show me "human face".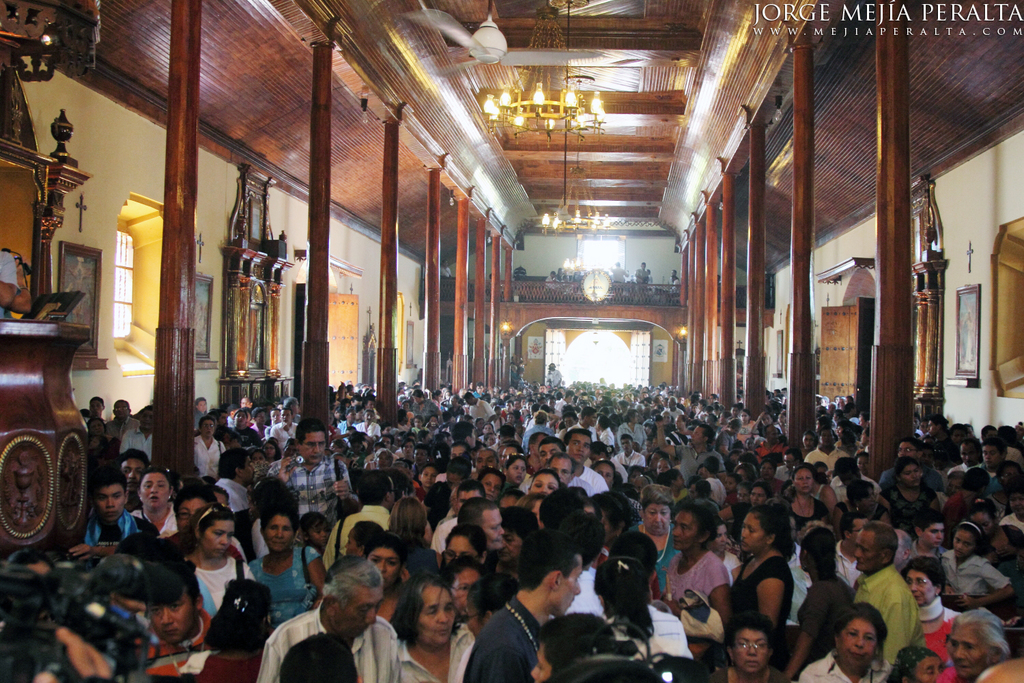
"human face" is here: box(144, 586, 194, 645).
